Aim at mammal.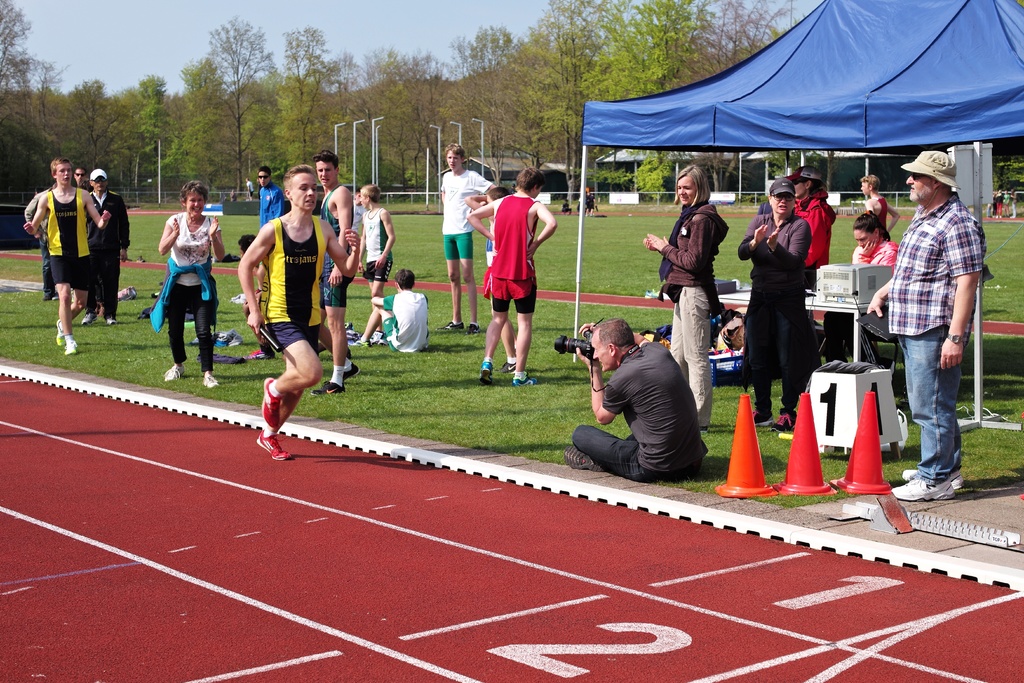
Aimed at pyautogui.locateOnScreen(22, 182, 56, 303).
